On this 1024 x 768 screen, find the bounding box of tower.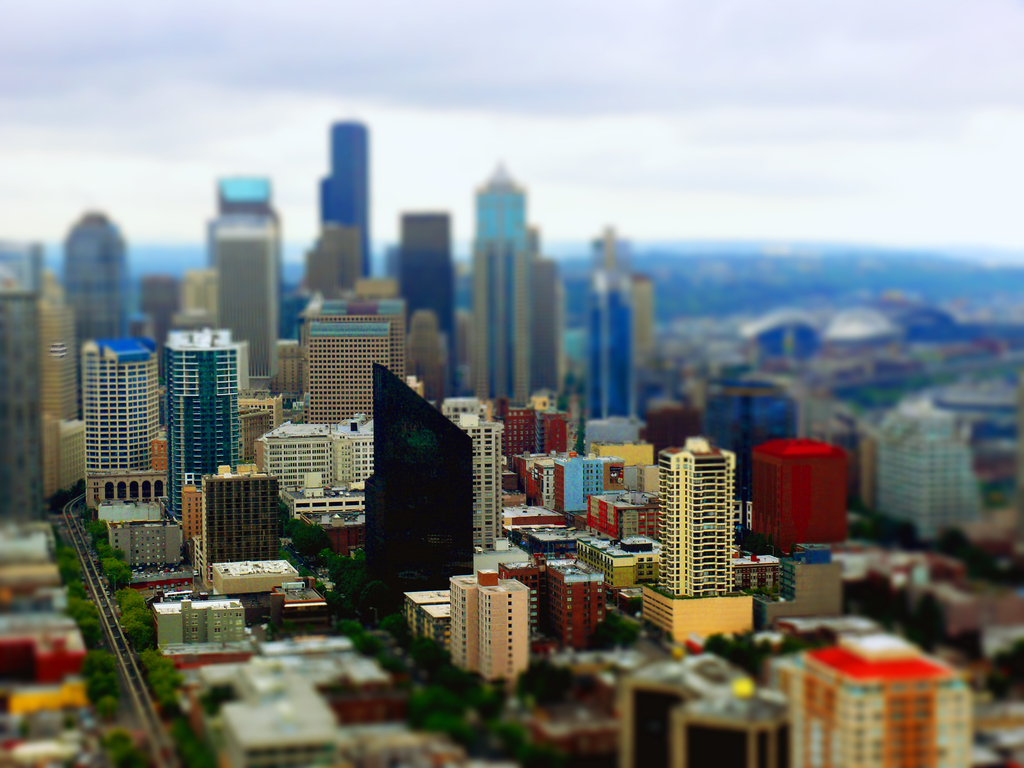
Bounding box: detection(163, 331, 252, 528).
